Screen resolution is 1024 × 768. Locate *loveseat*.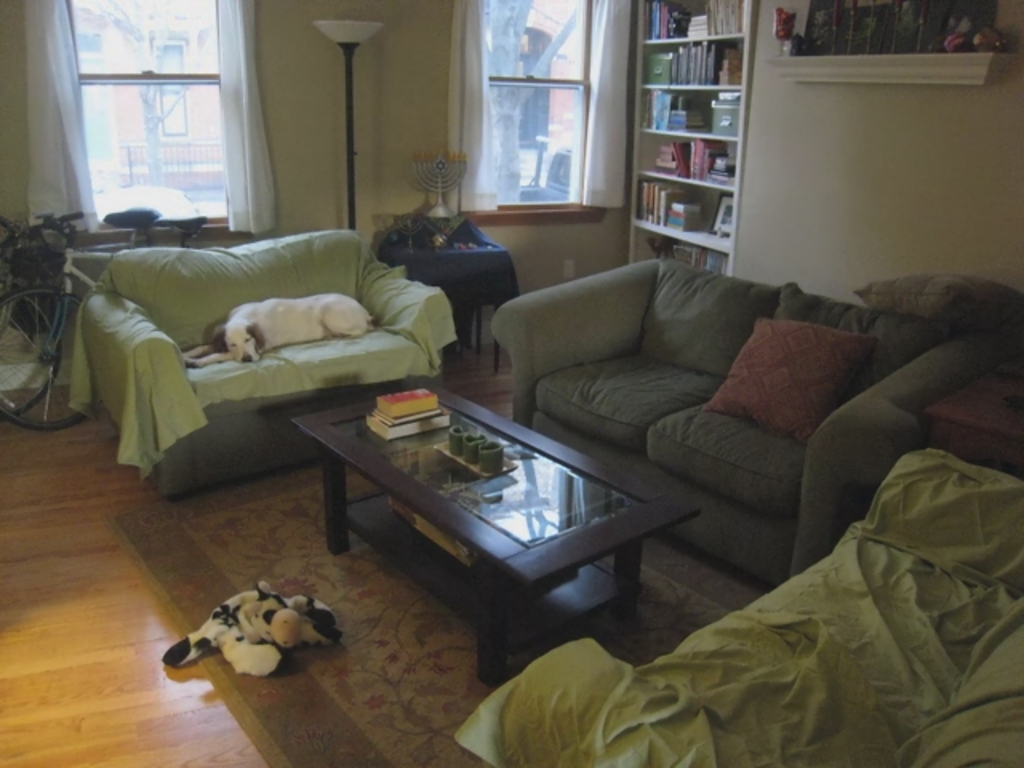
(69,230,459,494).
